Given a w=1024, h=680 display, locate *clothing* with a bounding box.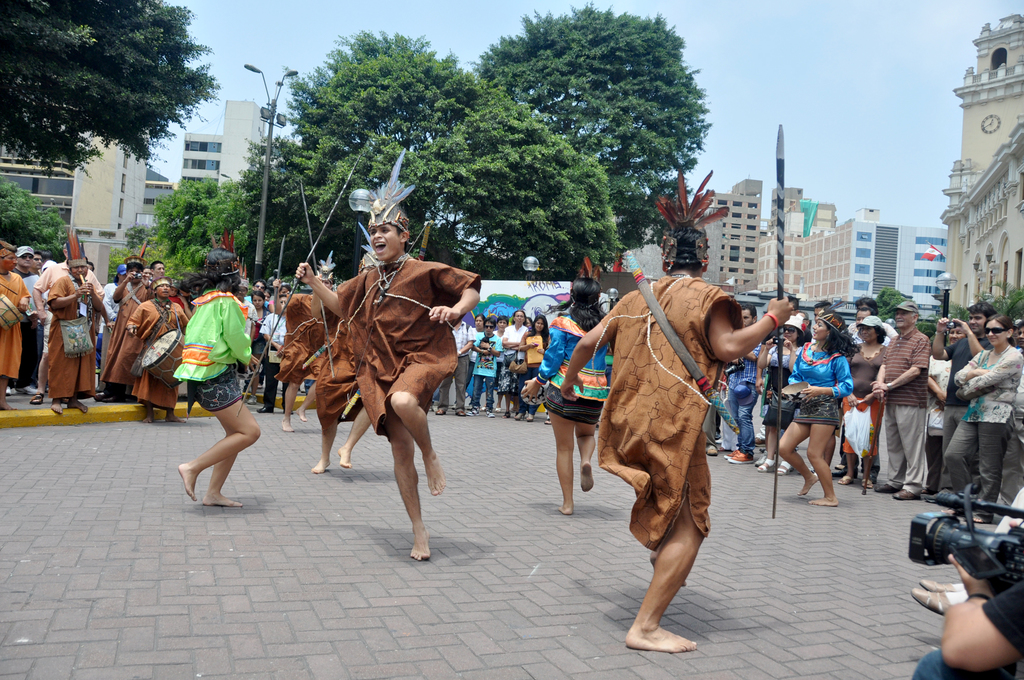
Located: 768,341,794,430.
